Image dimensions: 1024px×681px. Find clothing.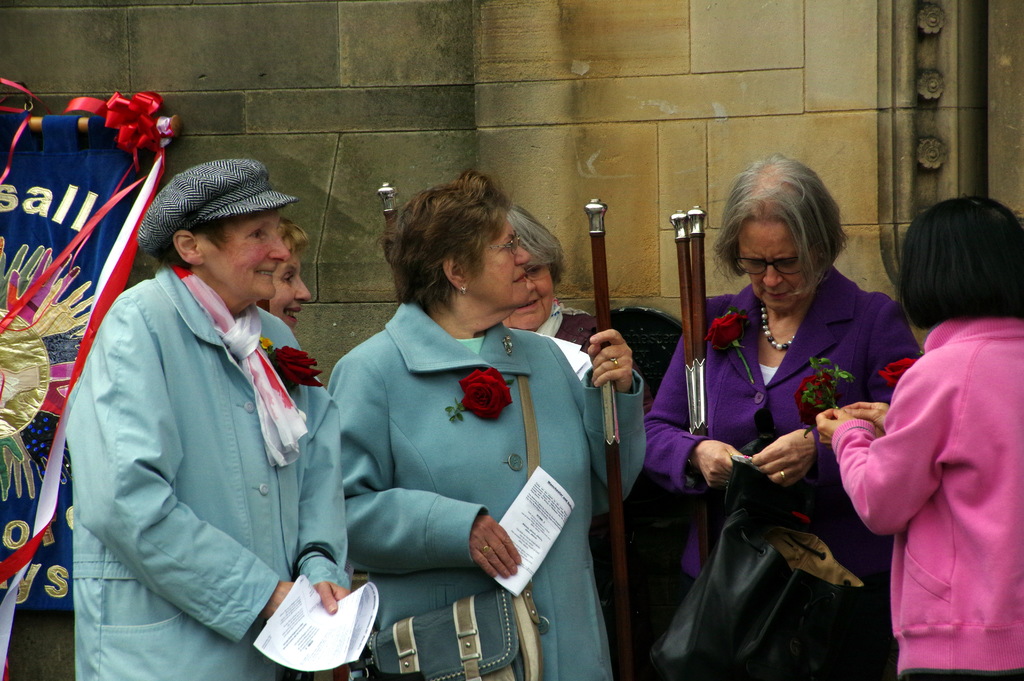
bbox=[58, 256, 357, 680].
